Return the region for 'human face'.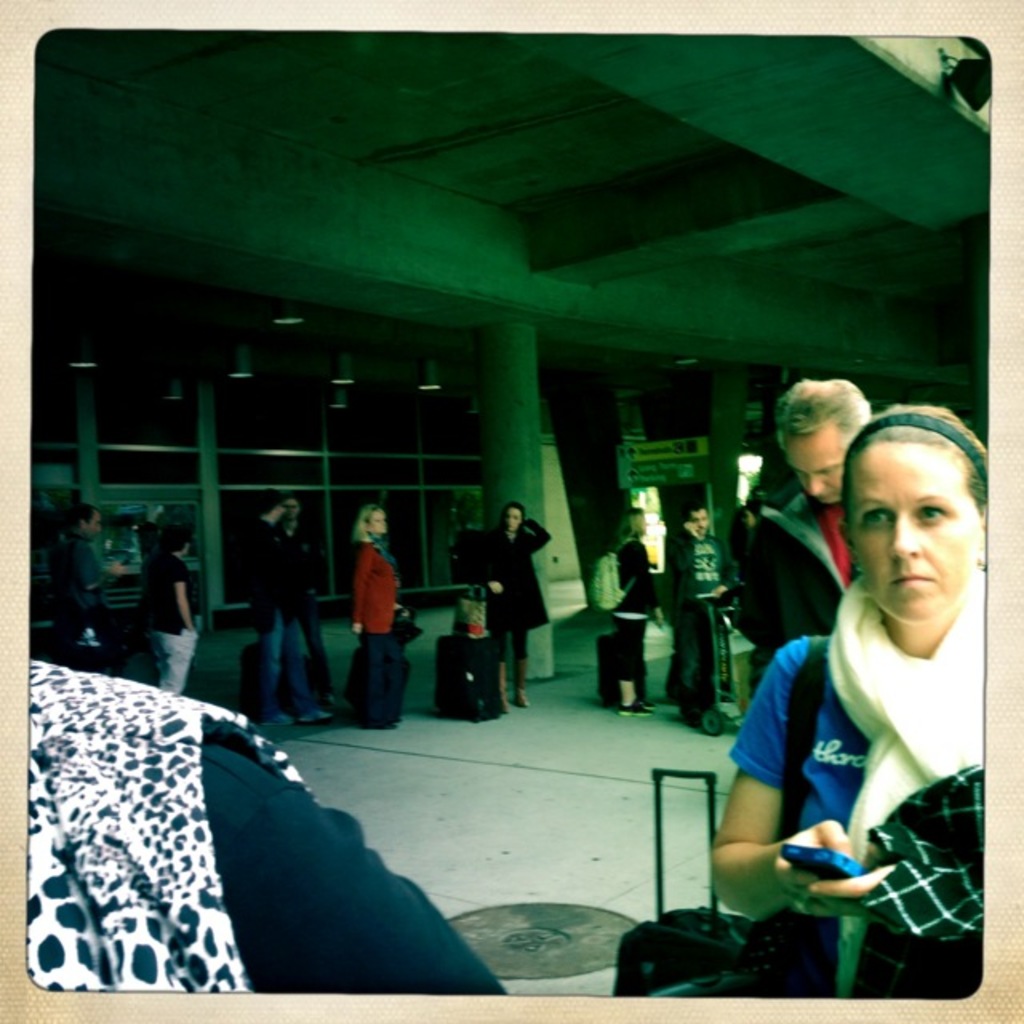
(690, 509, 706, 538).
